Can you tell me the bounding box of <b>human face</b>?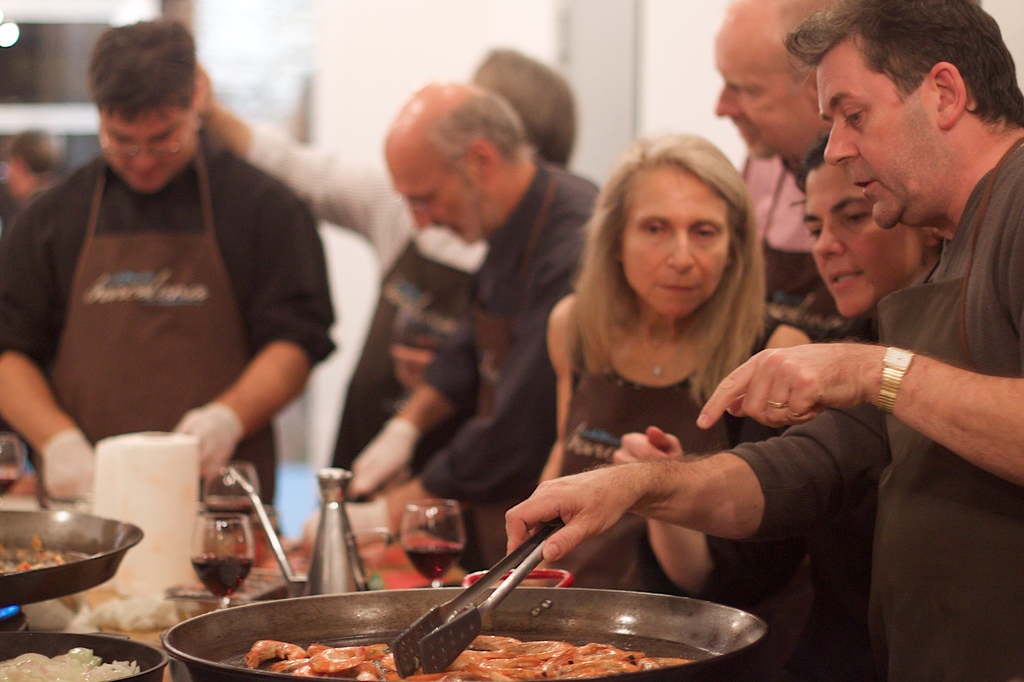
{"x1": 626, "y1": 170, "x2": 732, "y2": 319}.
